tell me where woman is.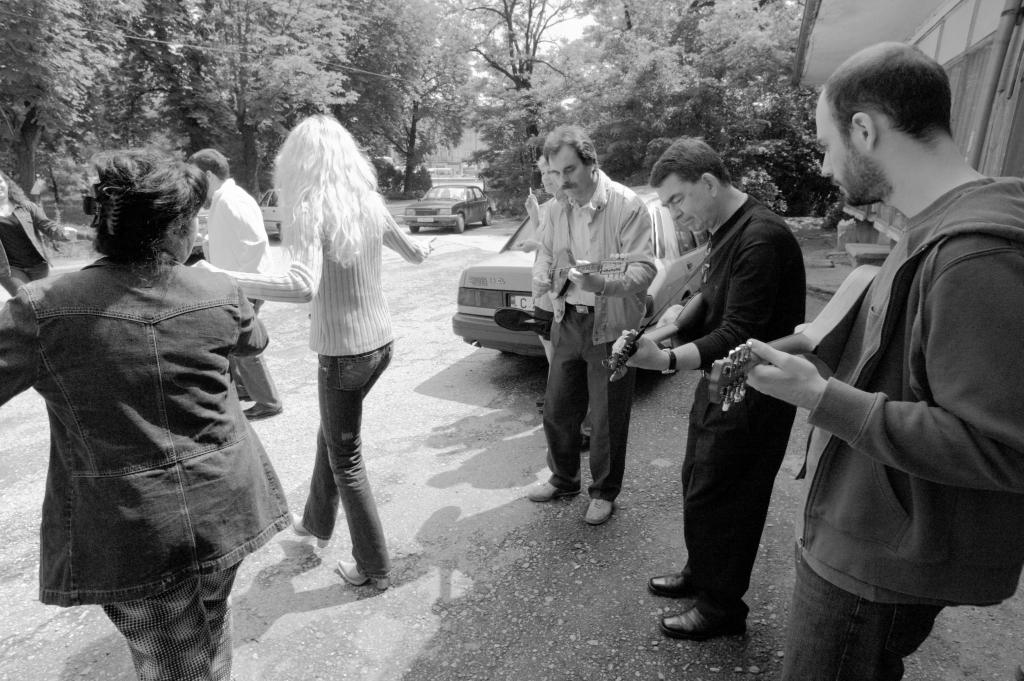
woman is at {"x1": 0, "y1": 151, "x2": 285, "y2": 680}.
